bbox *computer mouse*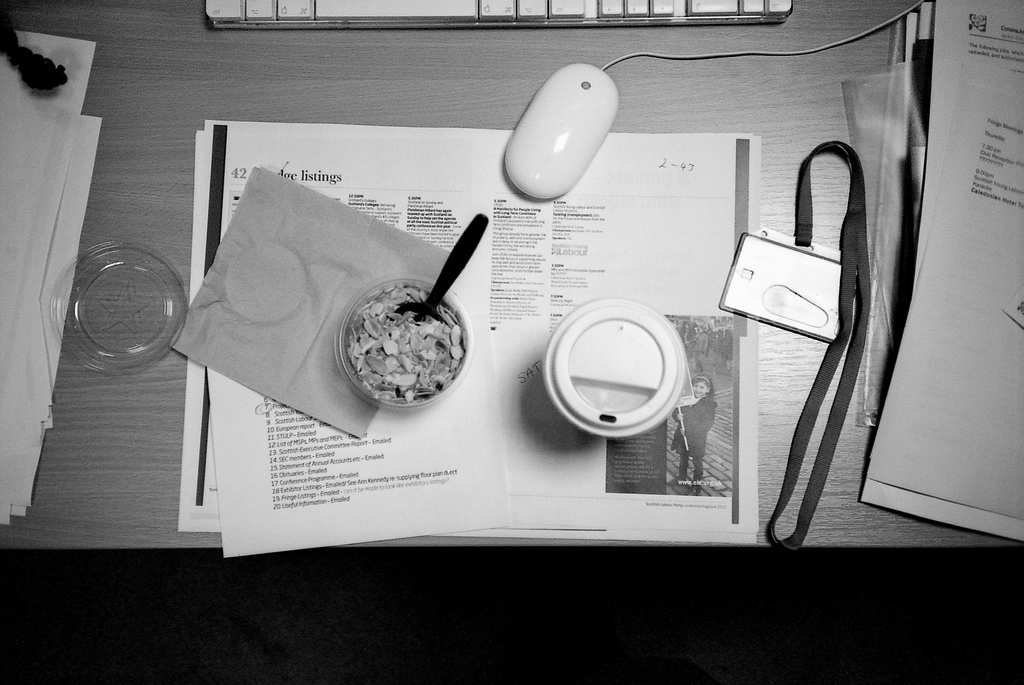
BBox(502, 60, 620, 197)
